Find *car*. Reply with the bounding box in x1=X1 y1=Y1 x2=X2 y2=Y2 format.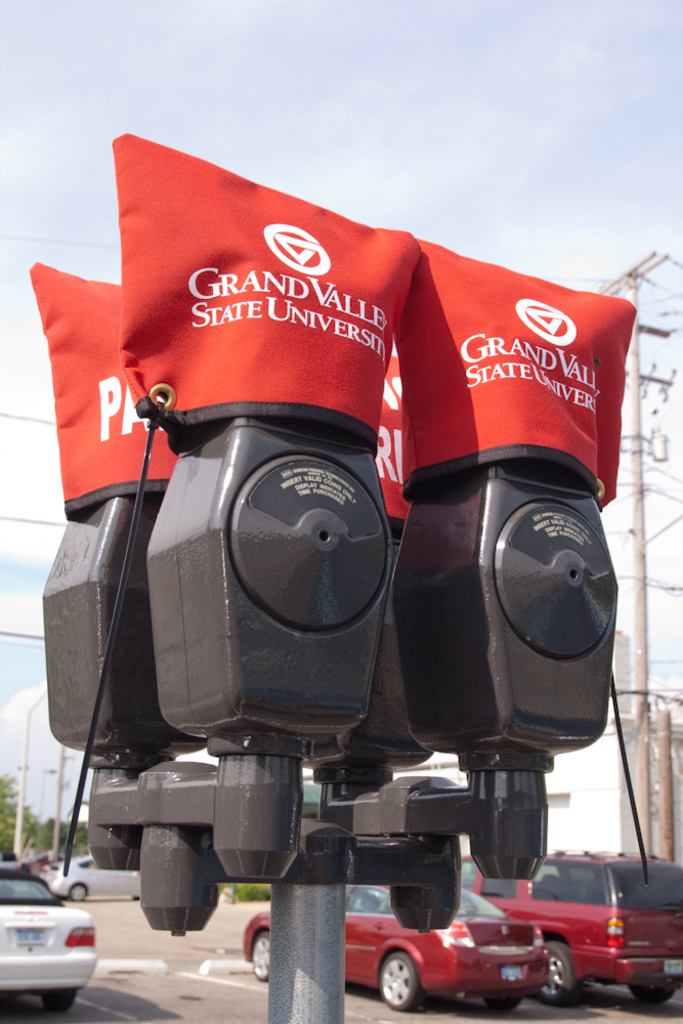
x1=242 y1=885 x2=551 y2=1015.
